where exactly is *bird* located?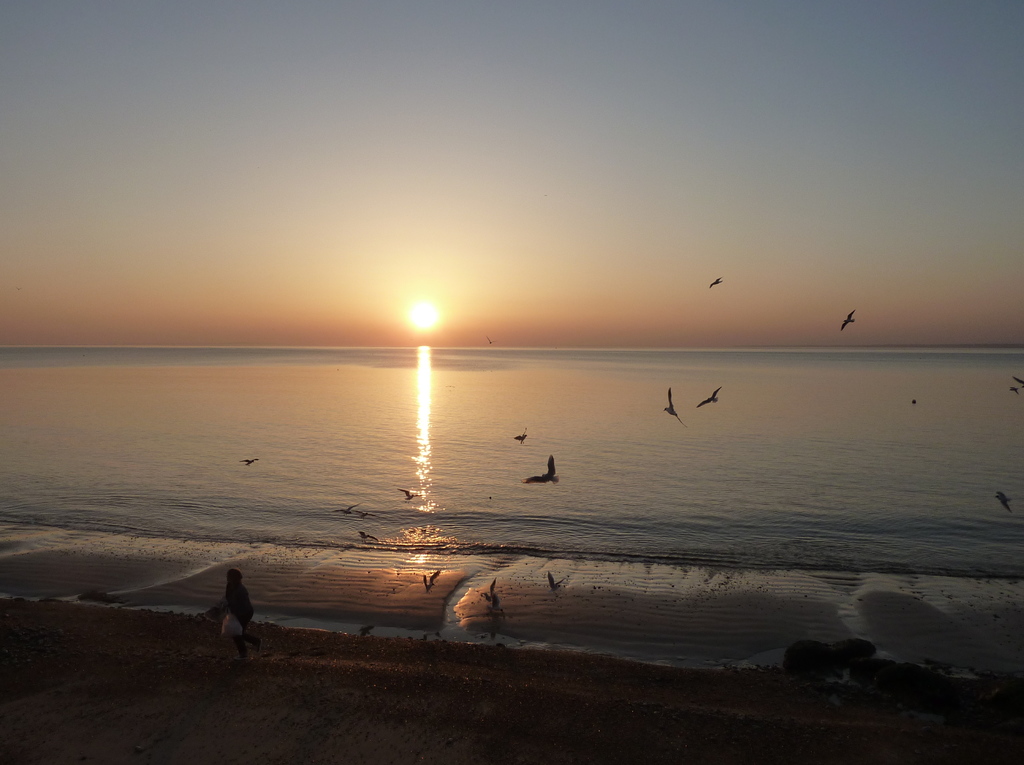
Its bounding box is select_region(842, 303, 859, 336).
